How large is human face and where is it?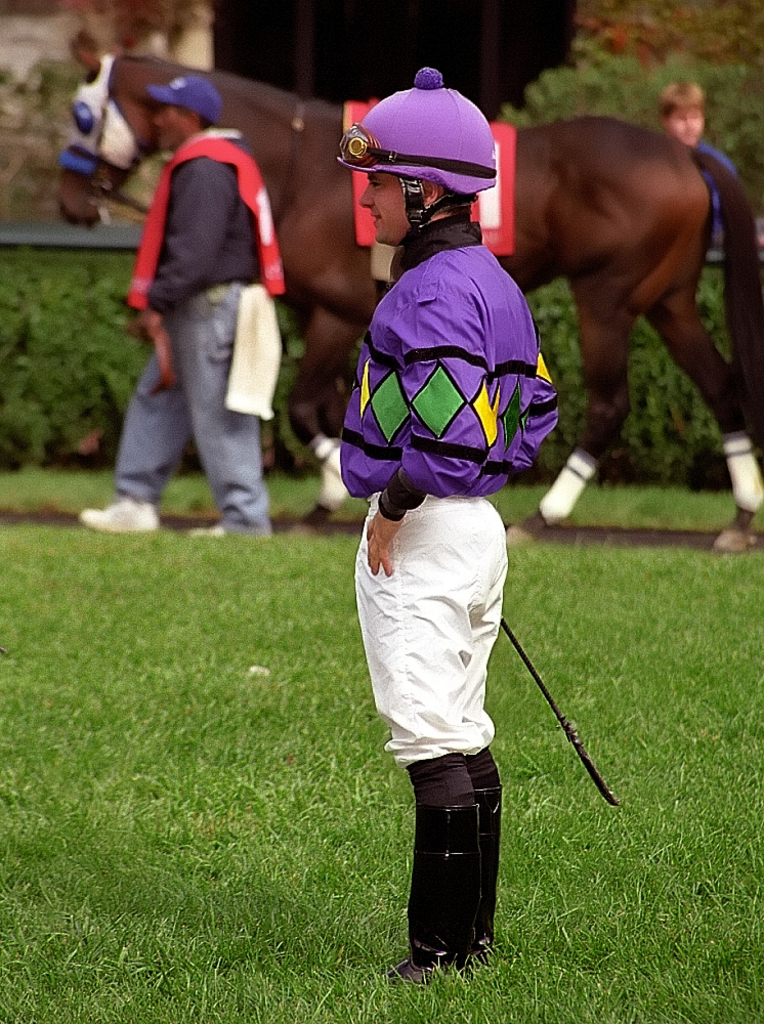
Bounding box: 358 171 405 244.
